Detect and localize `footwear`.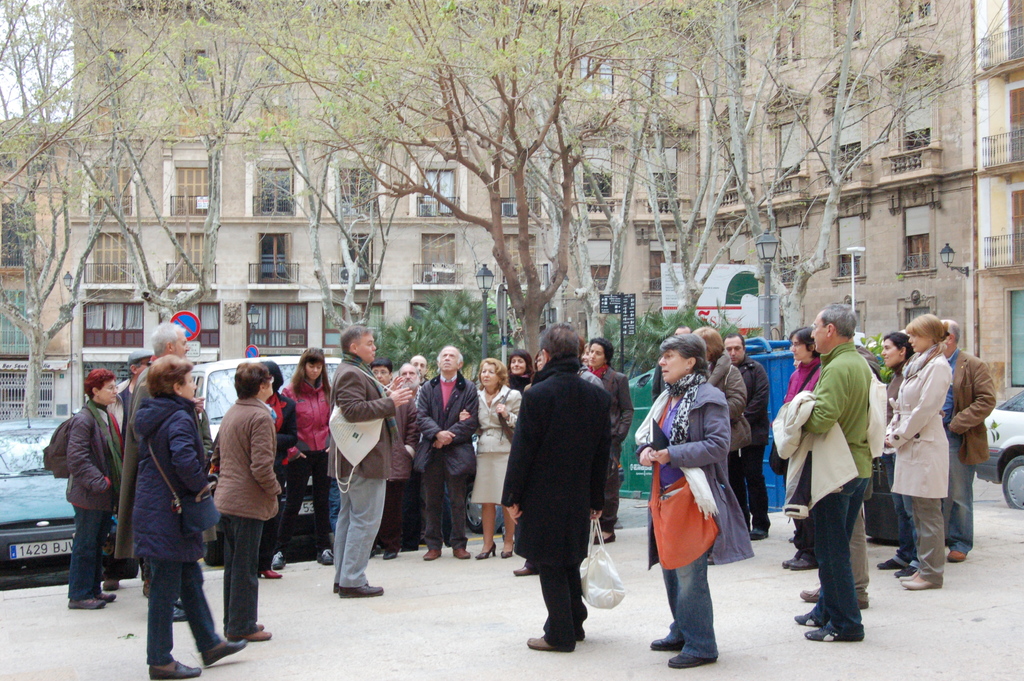
Localized at (left=748, top=529, right=771, bottom=537).
